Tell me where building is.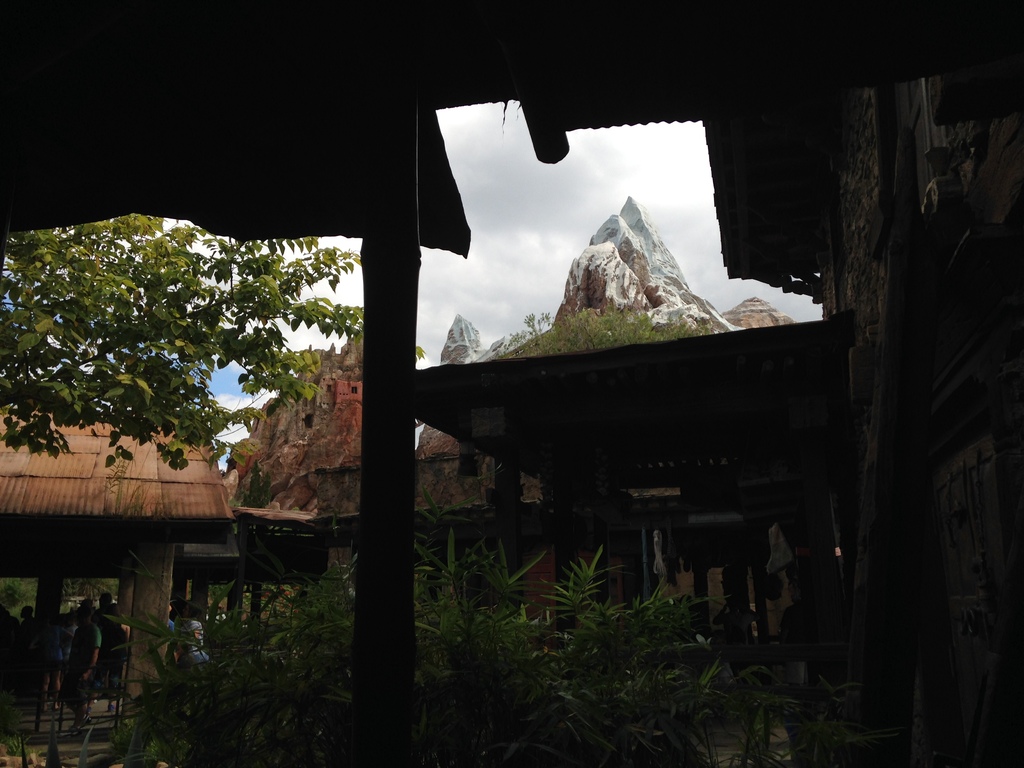
building is at detection(0, 0, 1023, 764).
